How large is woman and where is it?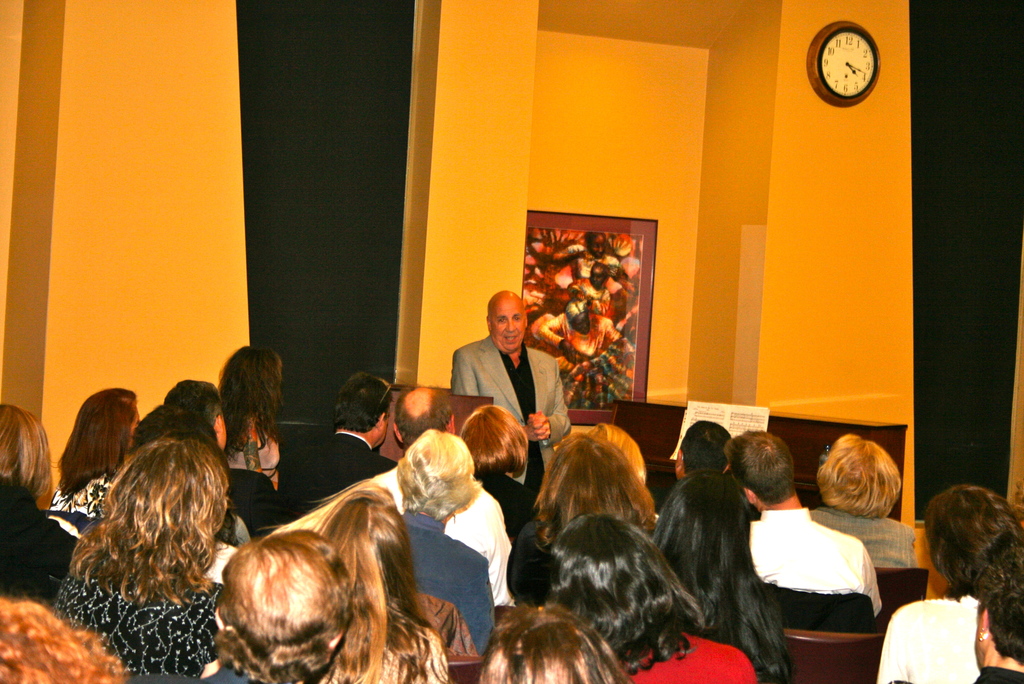
Bounding box: 305,482,451,683.
